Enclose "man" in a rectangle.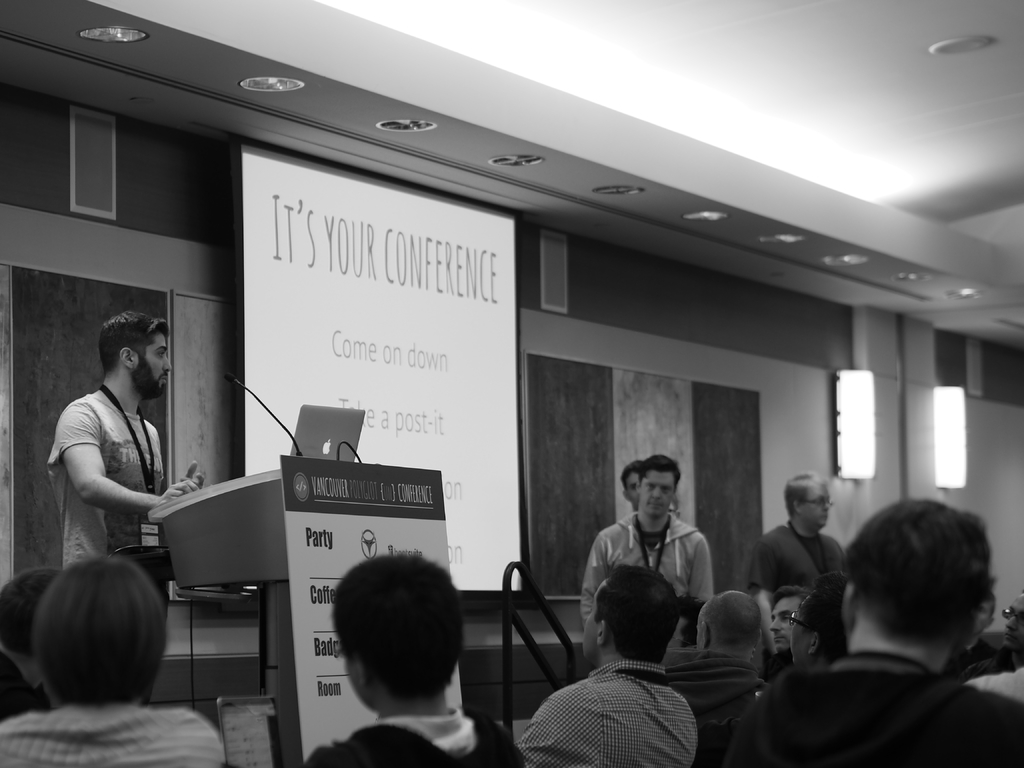
rect(511, 569, 697, 767).
